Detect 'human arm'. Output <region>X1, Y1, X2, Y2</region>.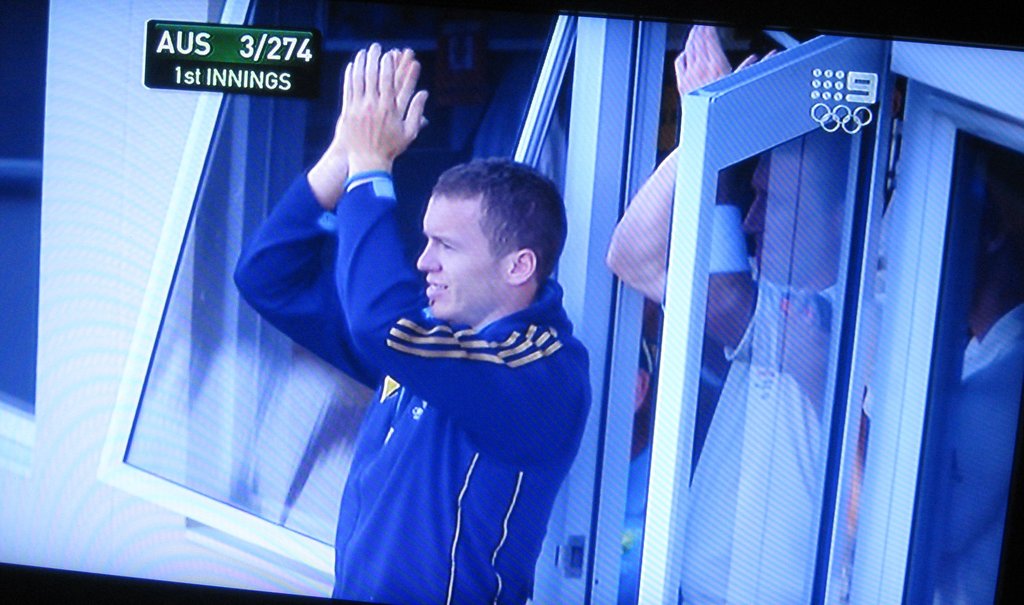
<region>707, 160, 838, 403</region>.
